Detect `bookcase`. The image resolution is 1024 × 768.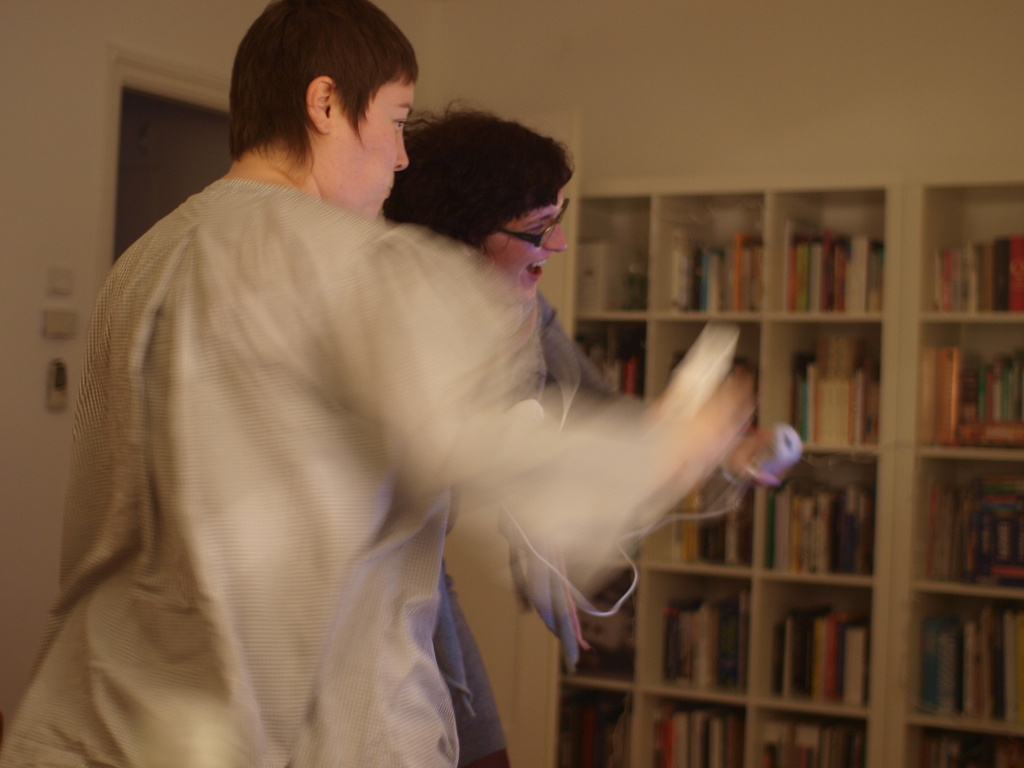
box=[576, 174, 1023, 767].
